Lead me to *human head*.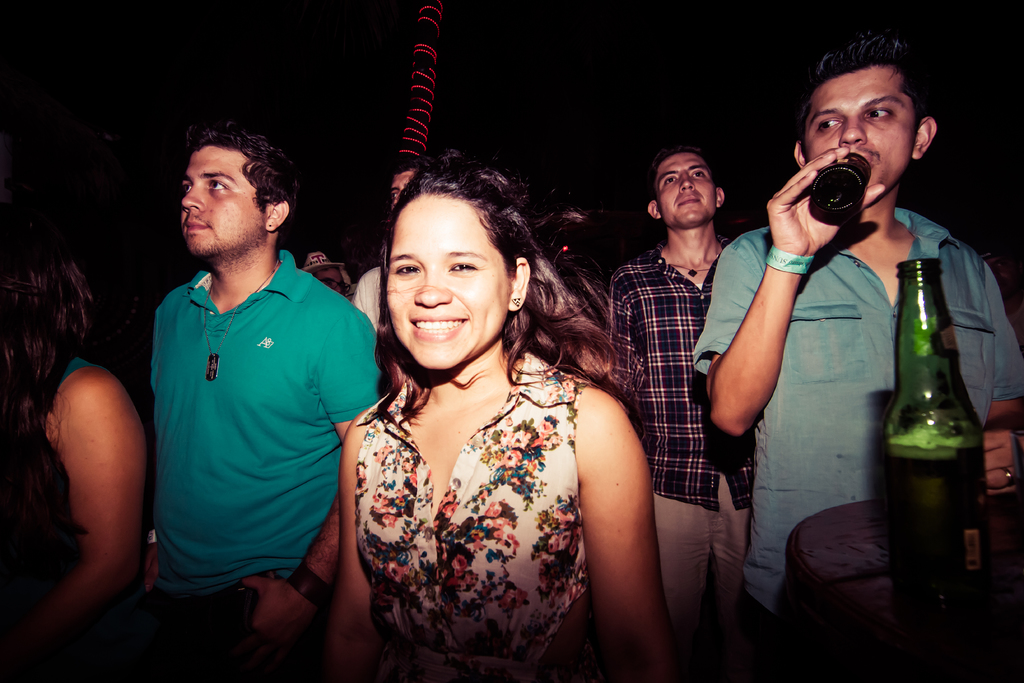
Lead to bbox(0, 235, 105, 359).
